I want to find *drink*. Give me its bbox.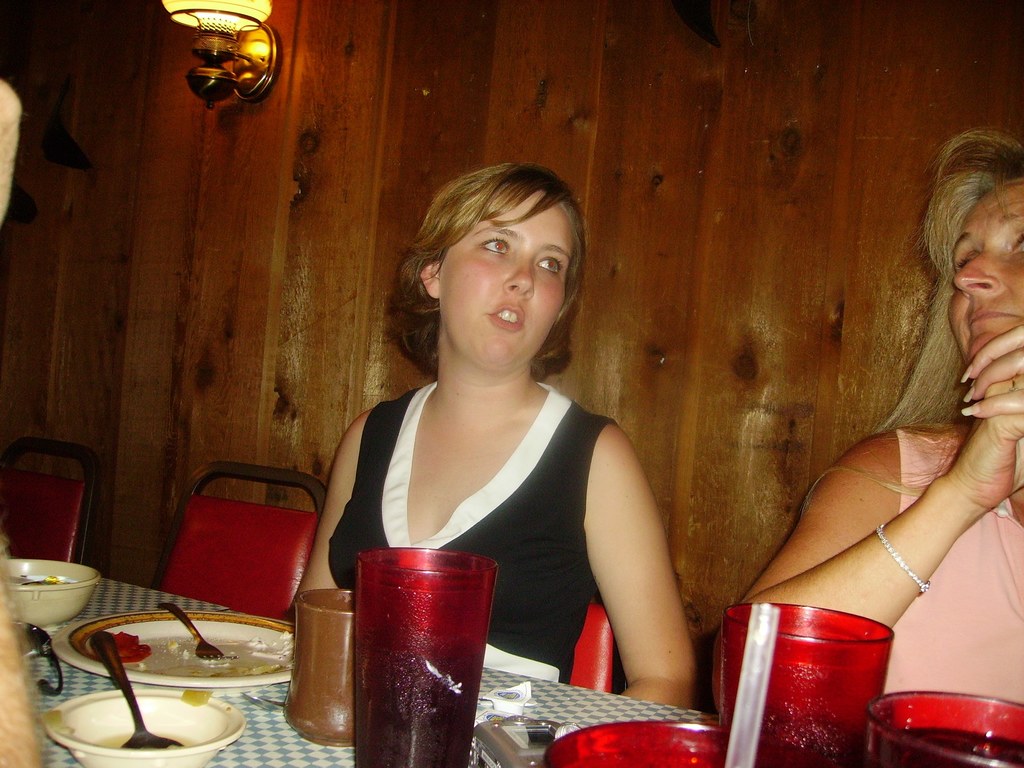
box=[865, 724, 1023, 767].
